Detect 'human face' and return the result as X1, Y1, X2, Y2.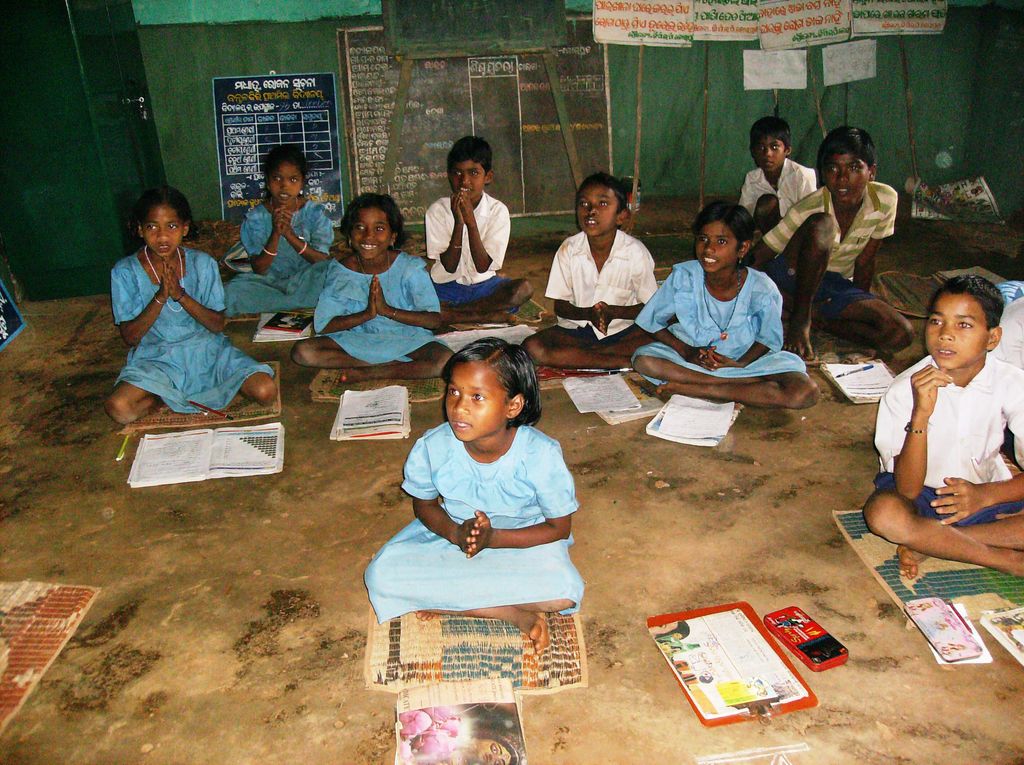
698, 218, 737, 272.
